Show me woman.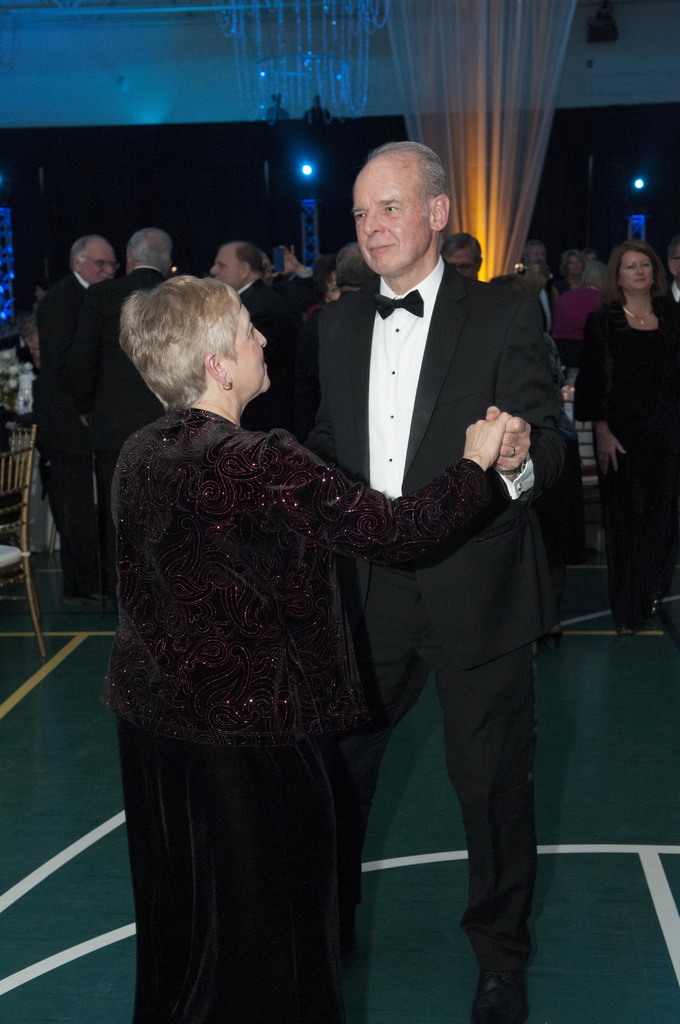
woman is here: 570:234:679:640.
